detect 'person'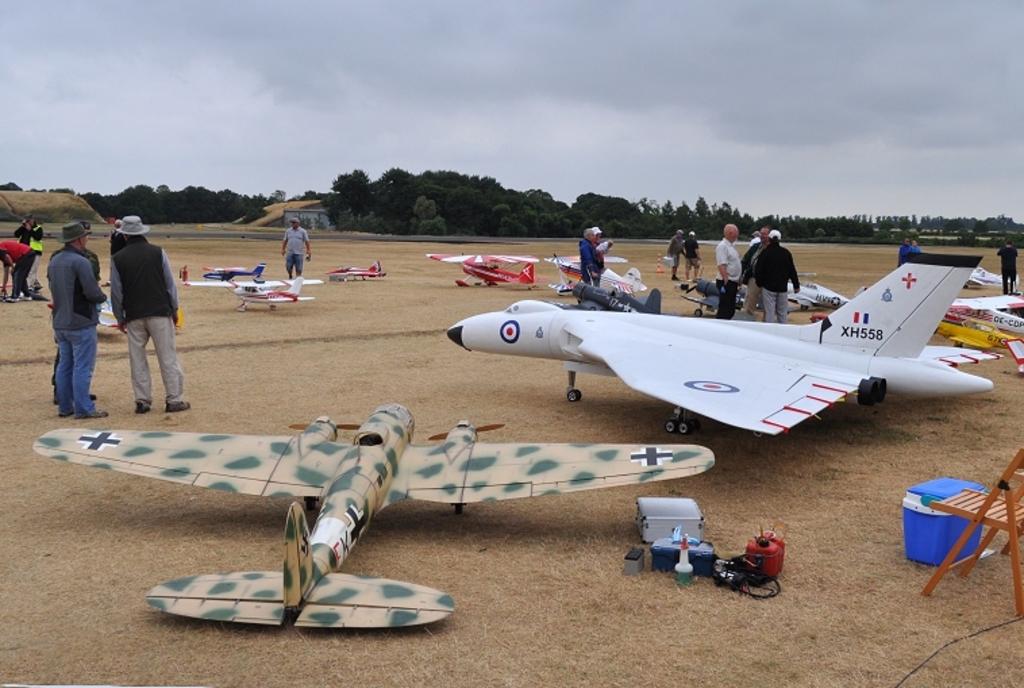
locate(715, 222, 743, 319)
